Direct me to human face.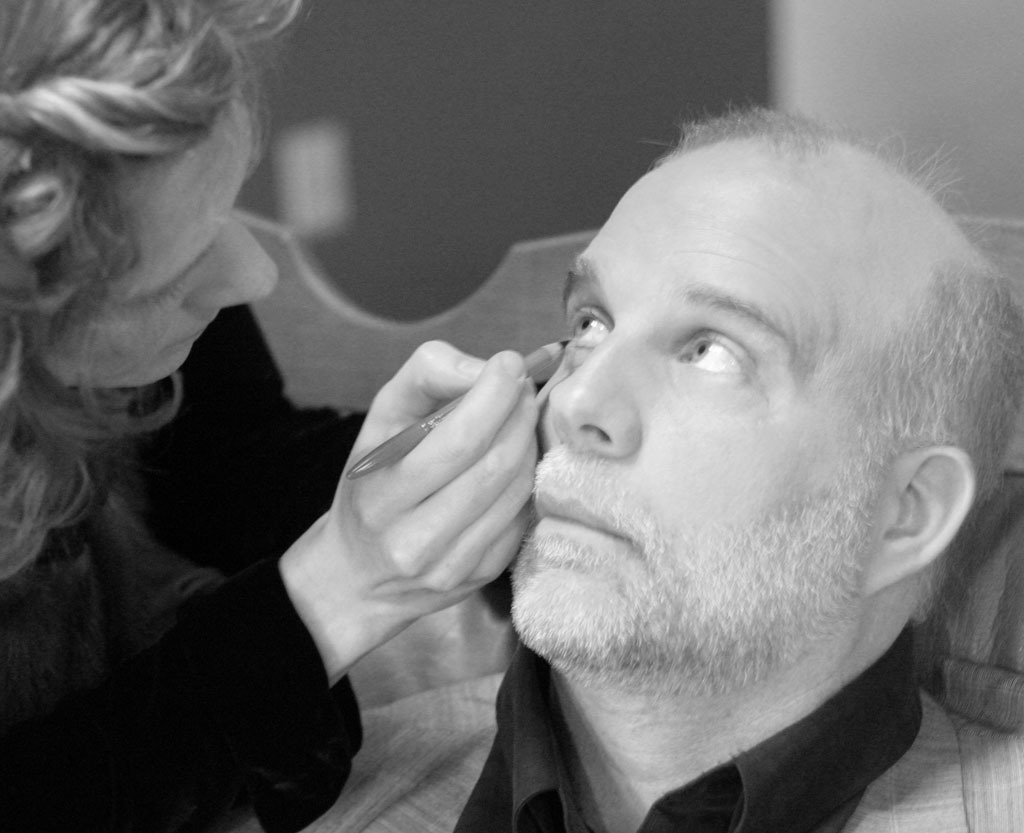
Direction: bbox=(15, 86, 283, 391).
